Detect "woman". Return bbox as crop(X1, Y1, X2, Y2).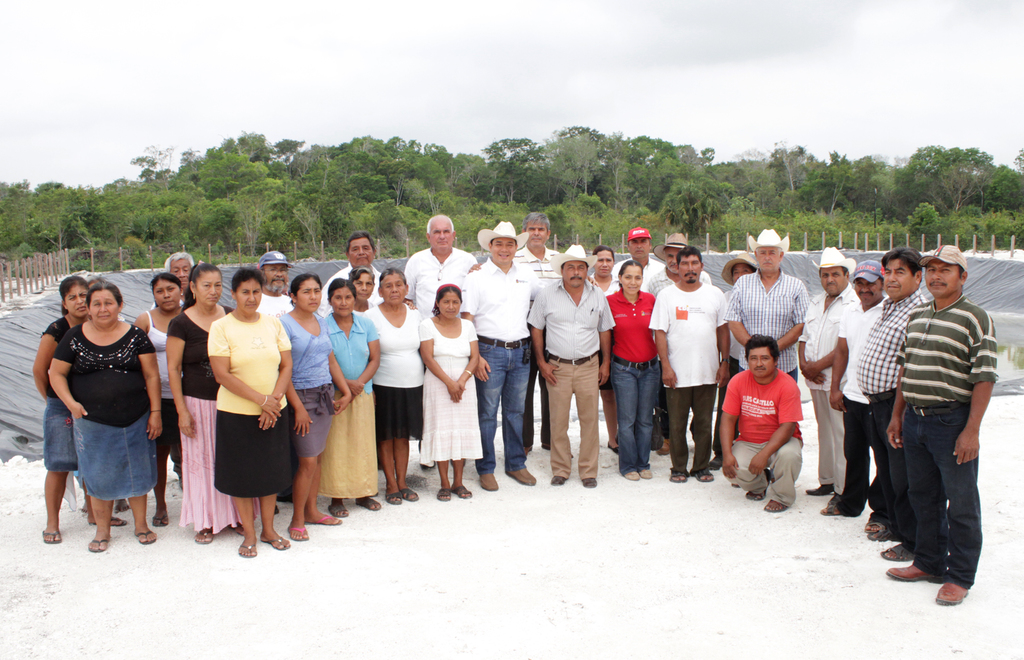
crop(275, 271, 345, 544).
